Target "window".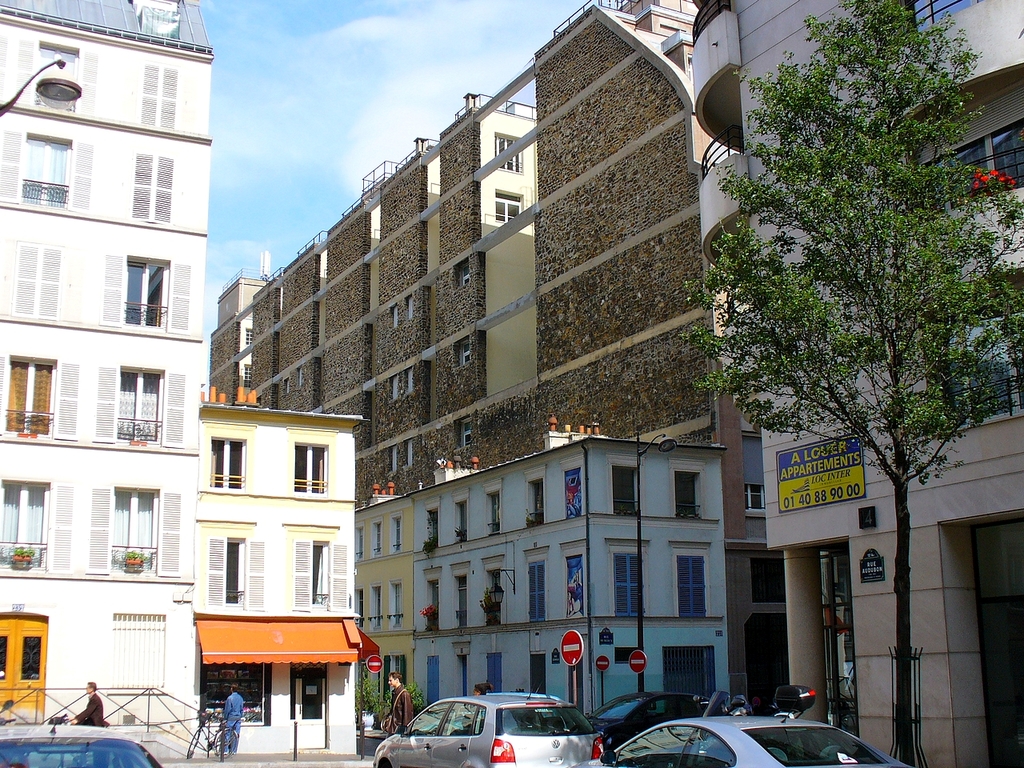
Target region: x1=0 y1=479 x2=66 y2=575.
